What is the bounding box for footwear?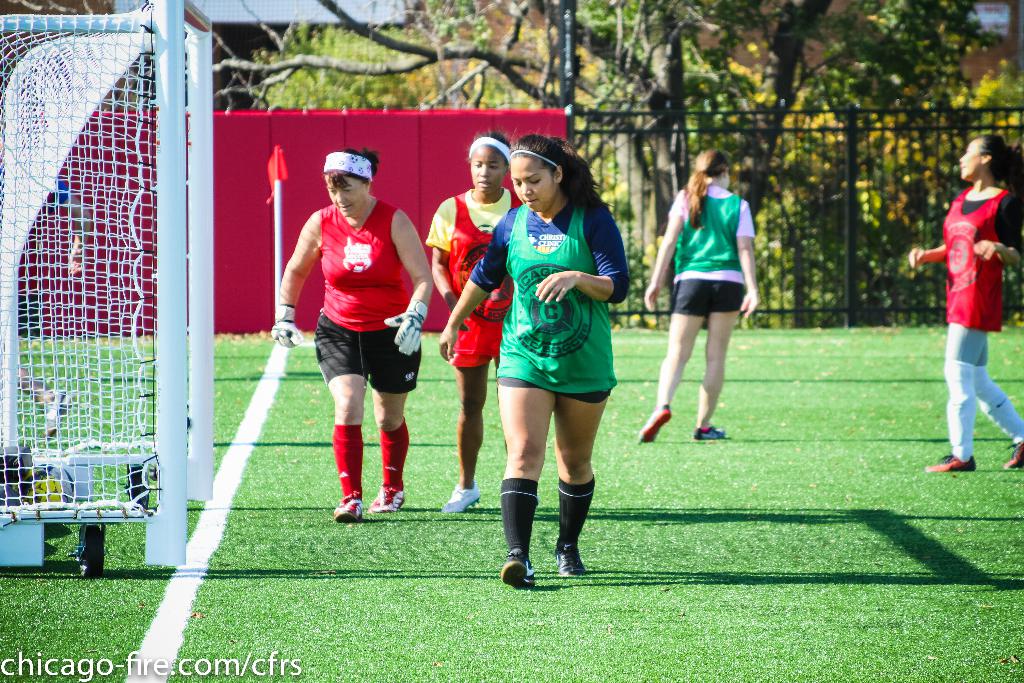
Rect(444, 488, 479, 513).
